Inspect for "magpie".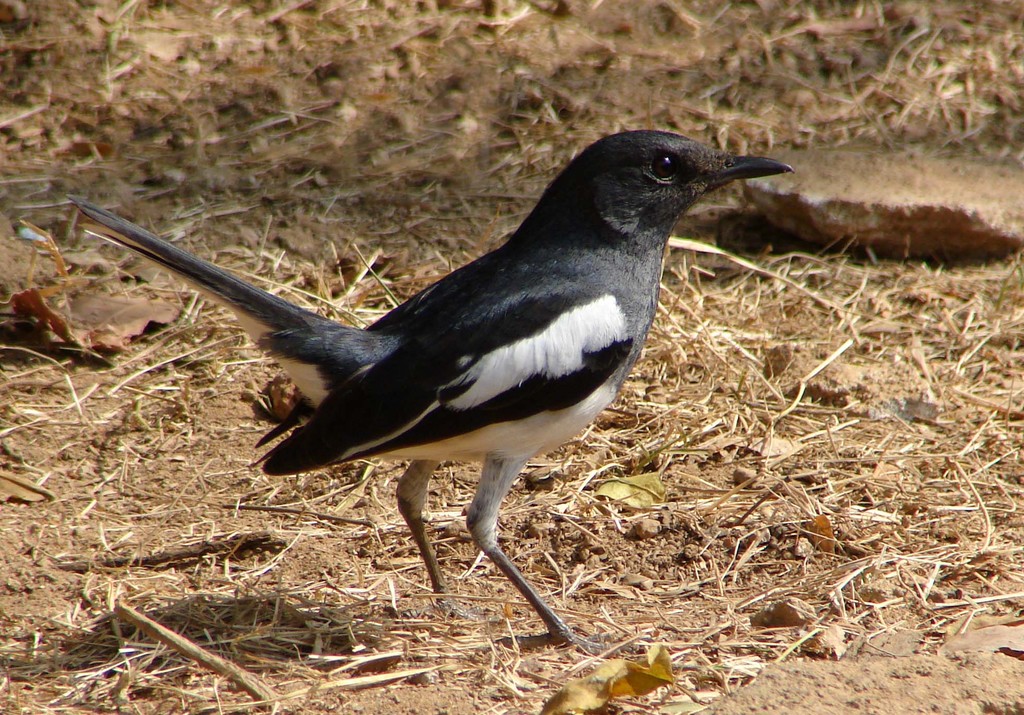
Inspection: region(65, 127, 794, 657).
